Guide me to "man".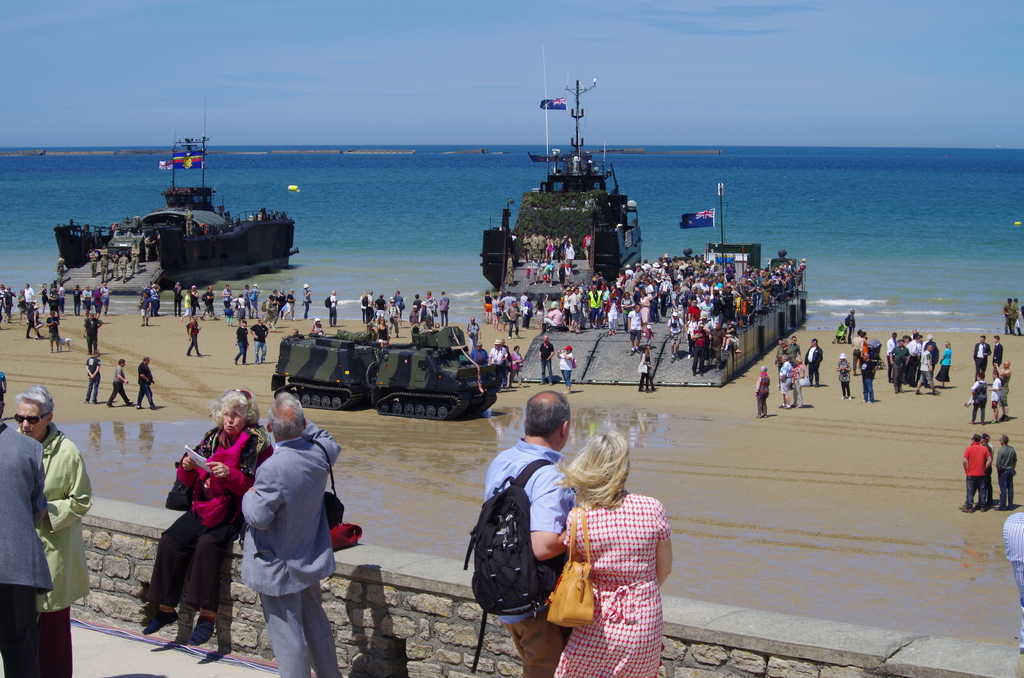
Guidance: (171,281,184,318).
